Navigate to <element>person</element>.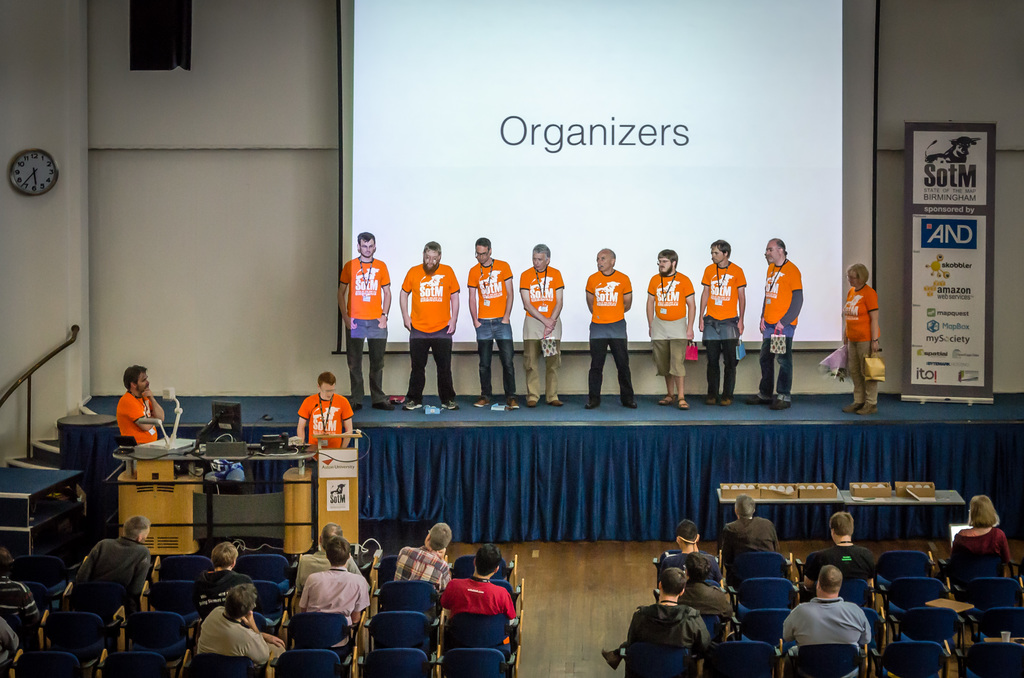
Navigation target: 76,515,149,613.
